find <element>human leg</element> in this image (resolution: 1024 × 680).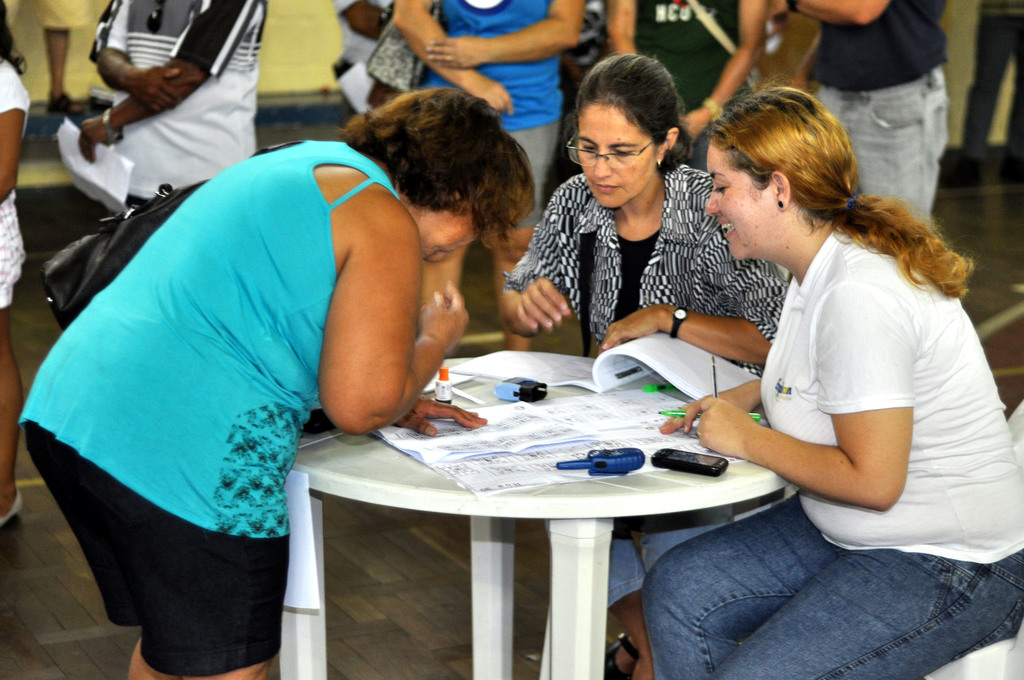
[25,353,136,629].
